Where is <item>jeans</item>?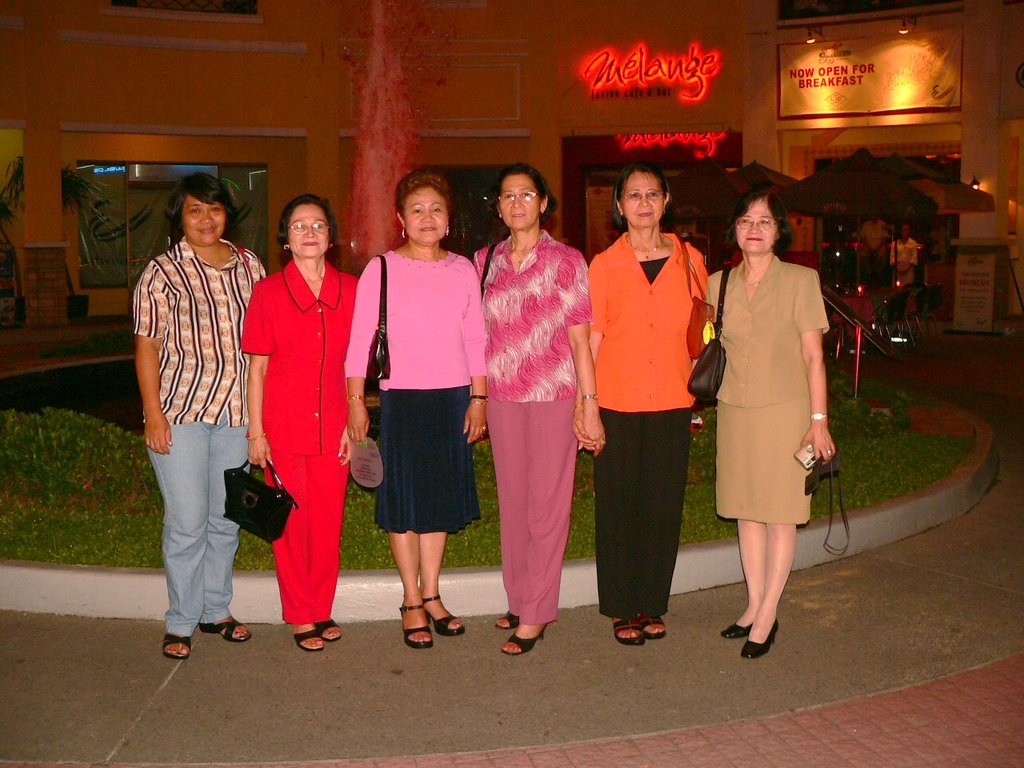
l=146, t=408, r=249, b=635.
